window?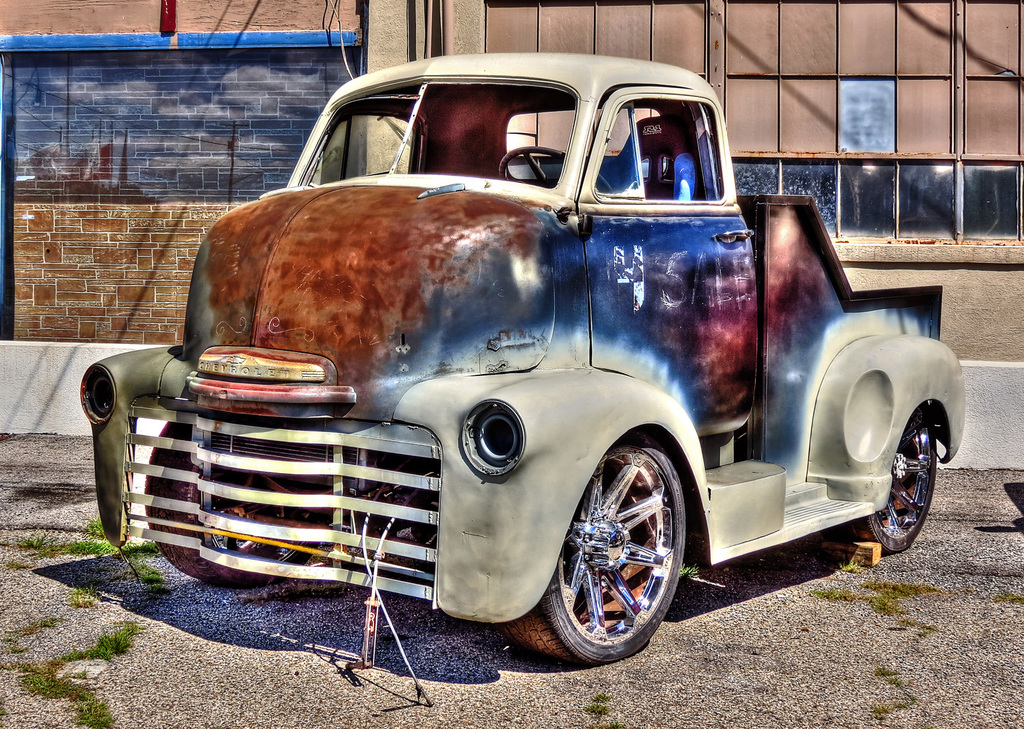
{"left": 786, "top": 38, "right": 1008, "bottom": 209}
